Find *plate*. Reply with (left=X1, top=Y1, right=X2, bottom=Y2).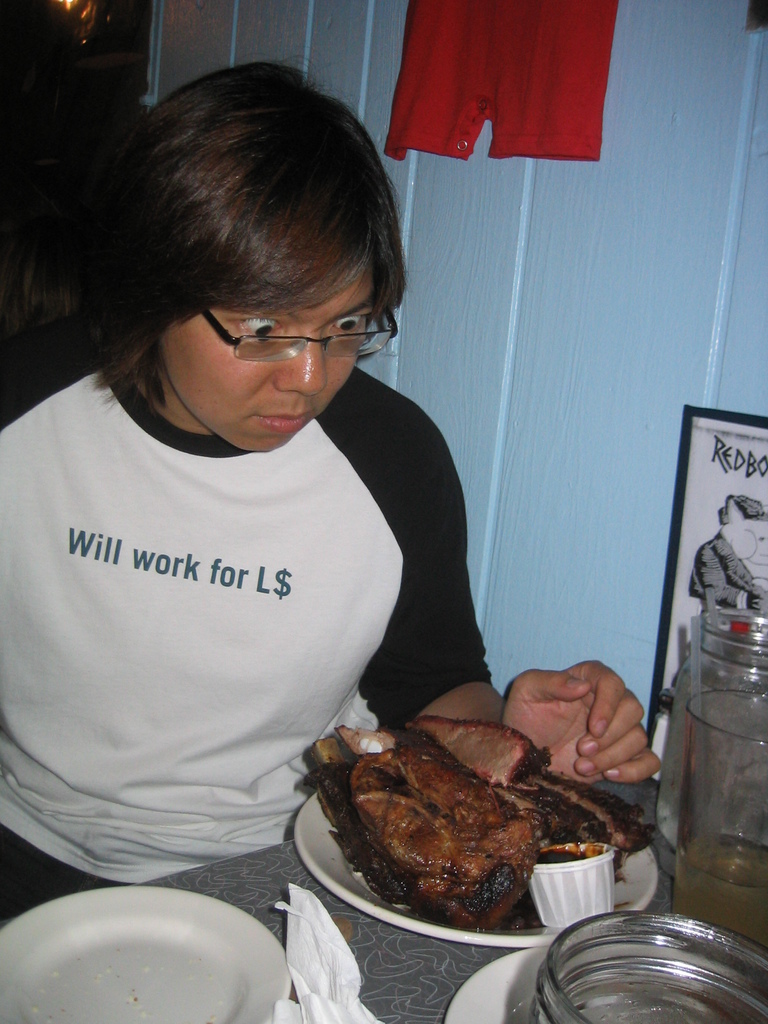
(left=445, top=946, right=548, bottom=1023).
